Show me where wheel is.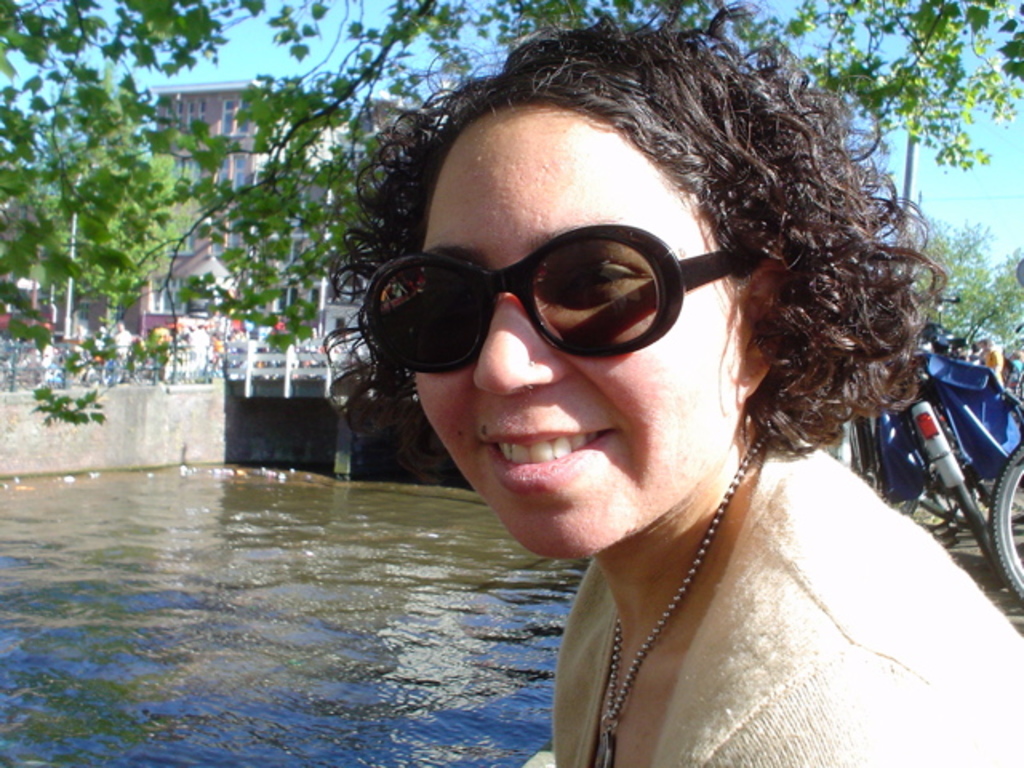
wheel is at BBox(957, 451, 992, 538).
